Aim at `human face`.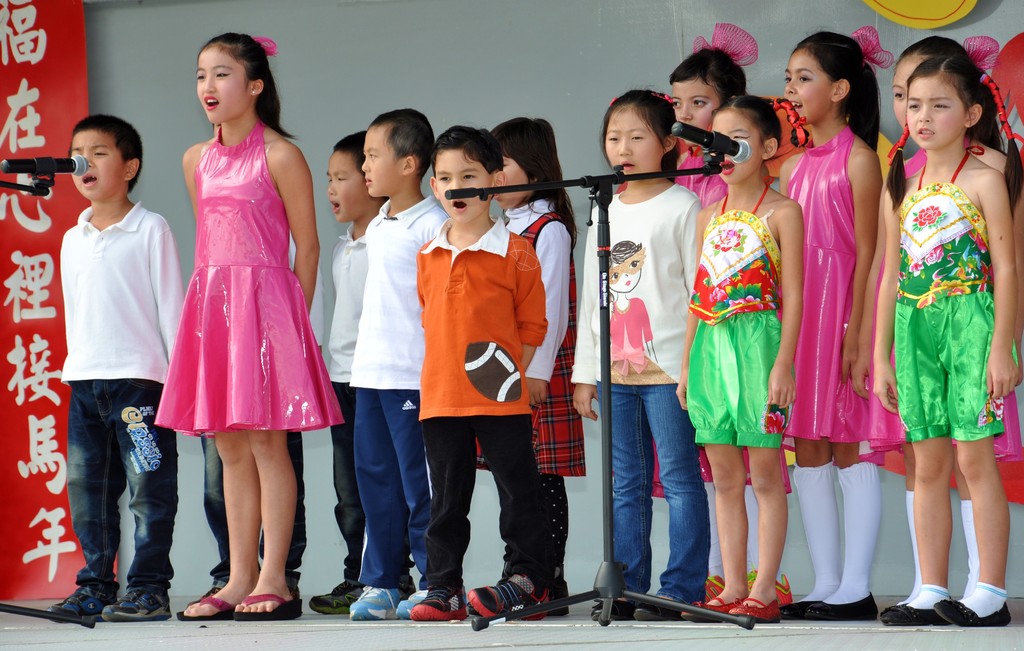
Aimed at pyautogui.locateOnScreen(906, 76, 966, 147).
